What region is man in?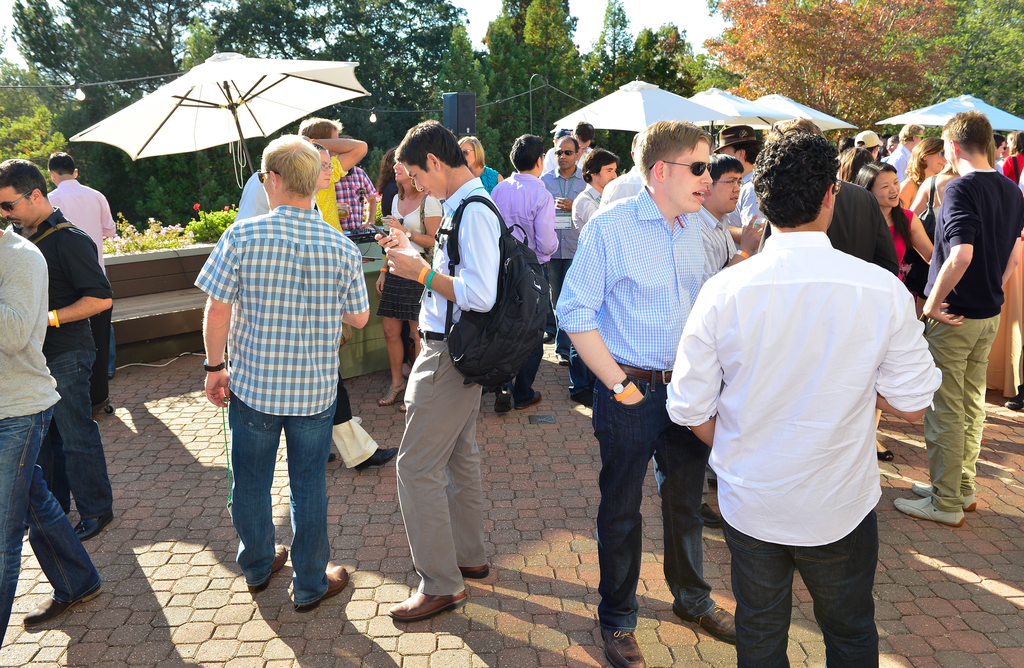
BBox(296, 116, 364, 230).
